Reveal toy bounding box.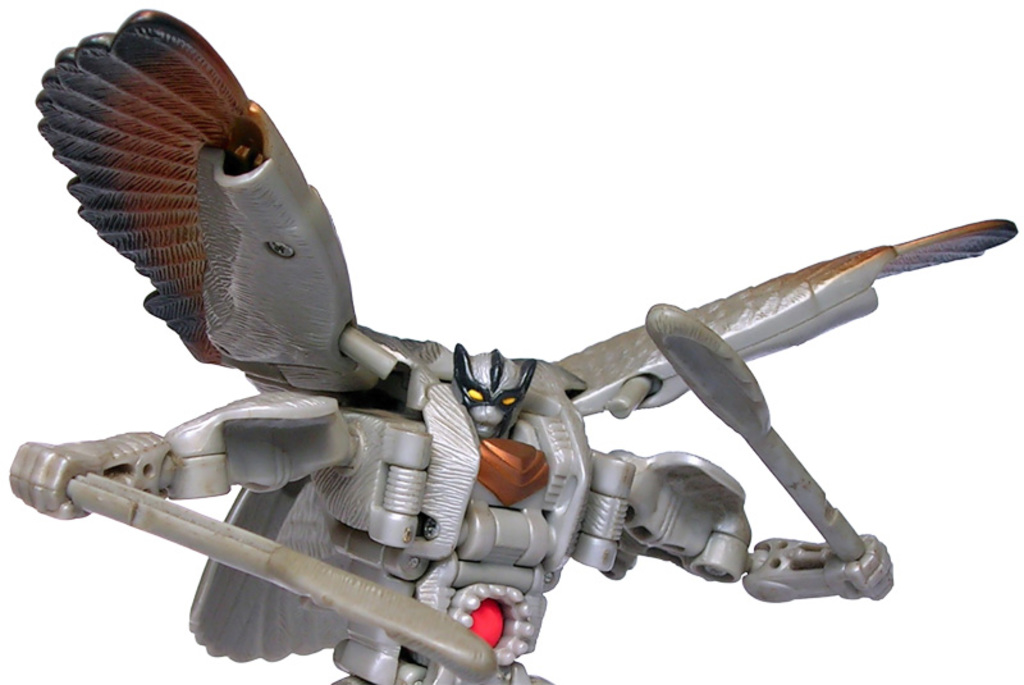
Revealed: <region>0, 0, 1023, 684</region>.
